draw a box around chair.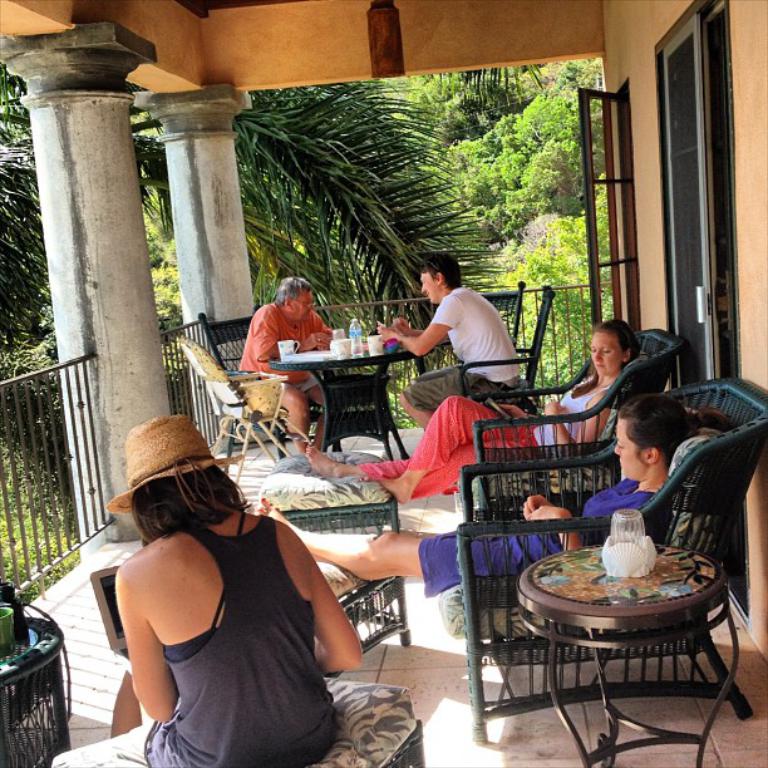
bbox(198, 305, 256, 369).
